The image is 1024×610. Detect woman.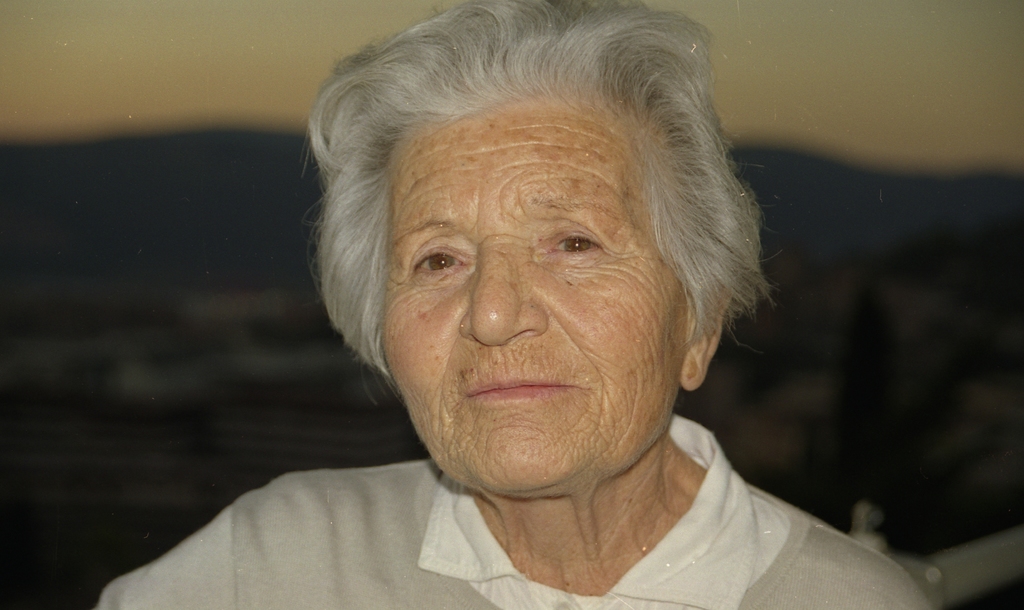
Detection: 88/0/949/609.
